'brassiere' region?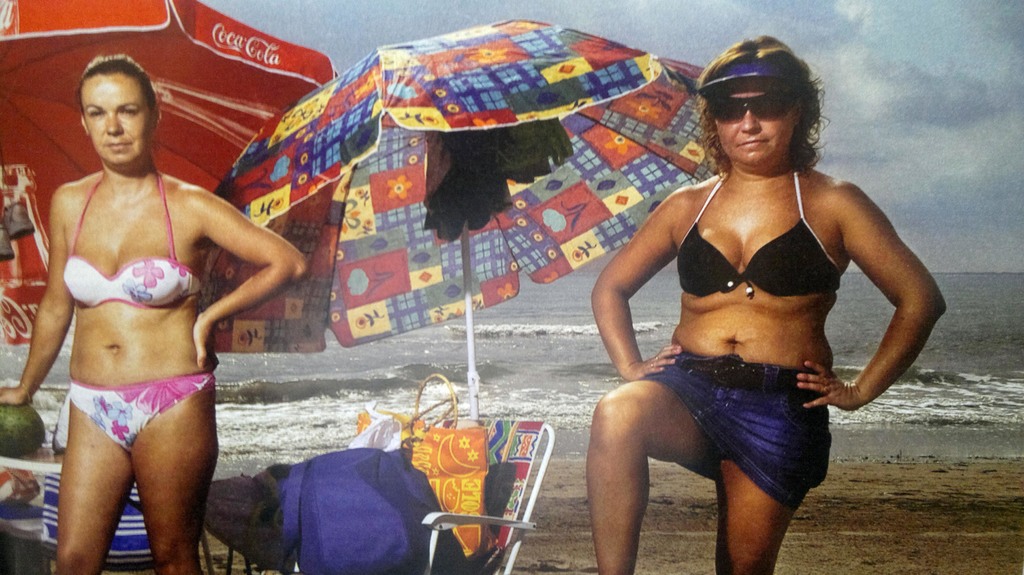
bbox(67, 170, 206, 313)
